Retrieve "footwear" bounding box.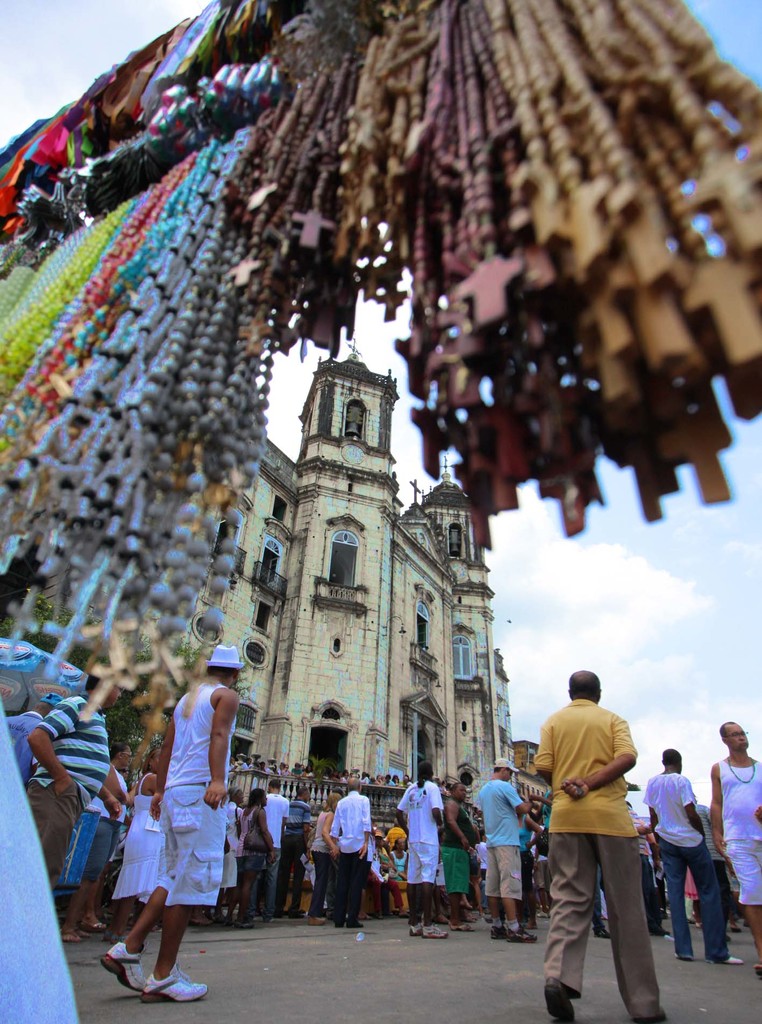
Bounding box: crop(506, 927, 541, 947).
